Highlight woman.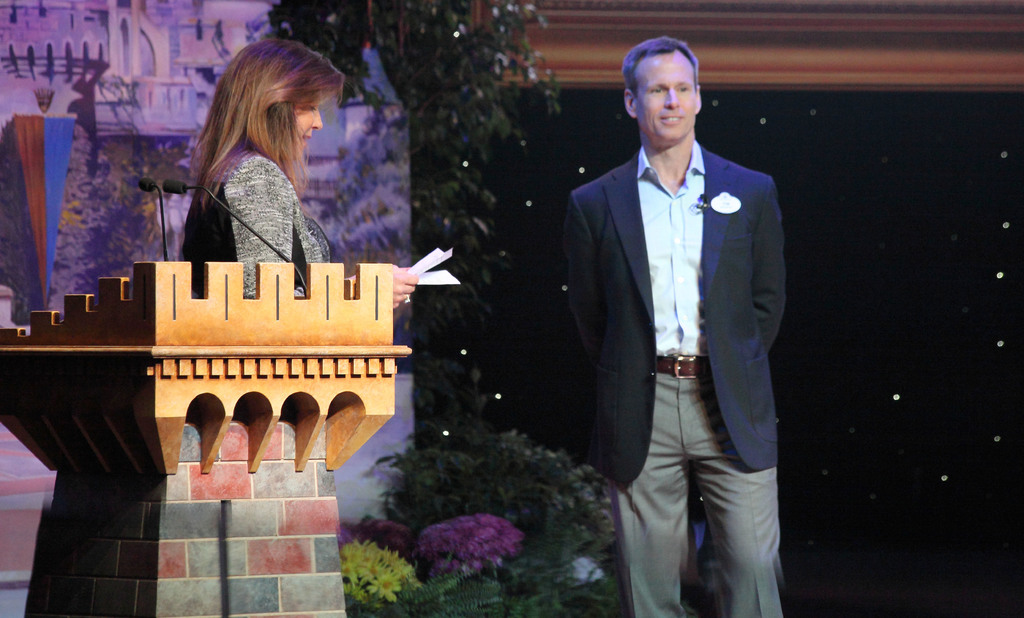
Highlighted region: 166, 67, 354, 273.
